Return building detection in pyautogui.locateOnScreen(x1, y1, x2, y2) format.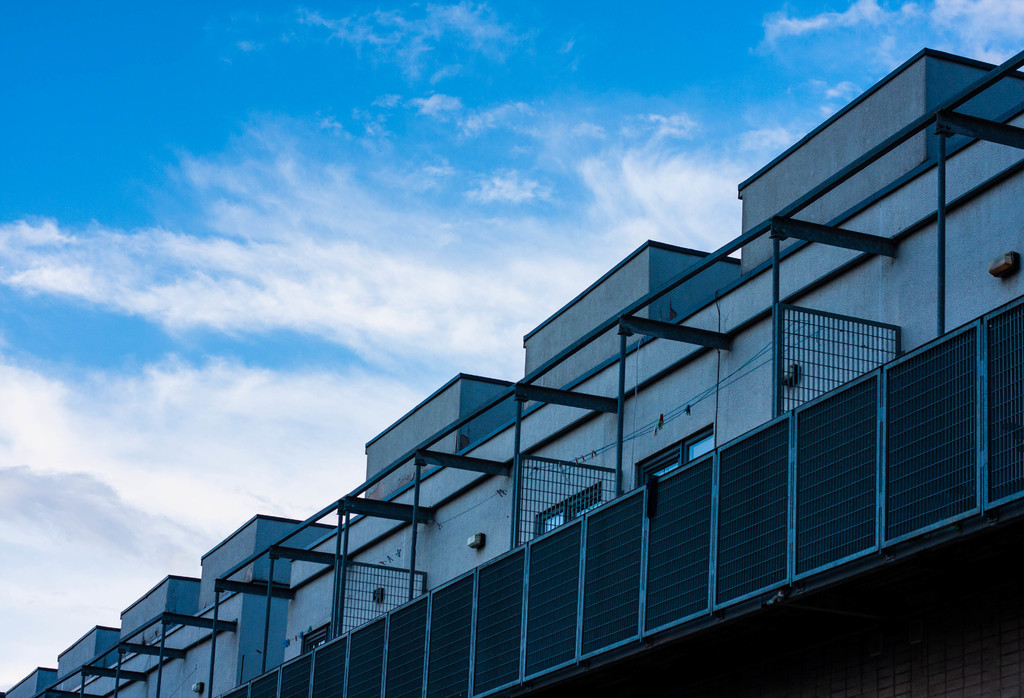
pyautogui.locateOnScreen(0, 49, 1023, 697).
